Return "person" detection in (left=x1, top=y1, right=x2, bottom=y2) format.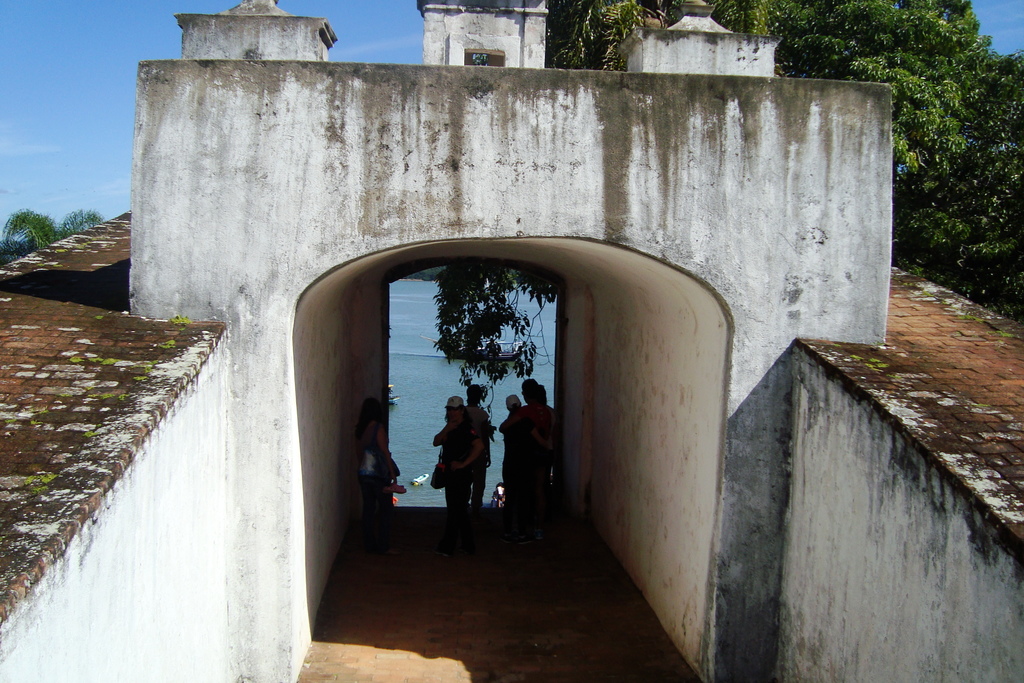
(left=490, top=393, right=522, bottom=527).
